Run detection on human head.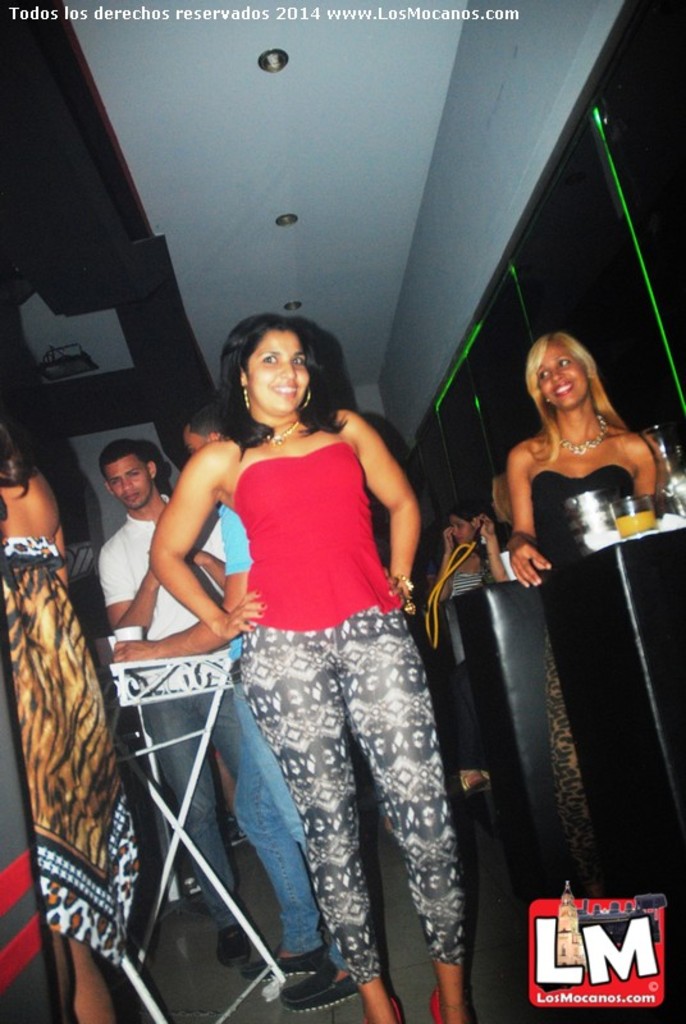
Result: [95,439,161,515].
